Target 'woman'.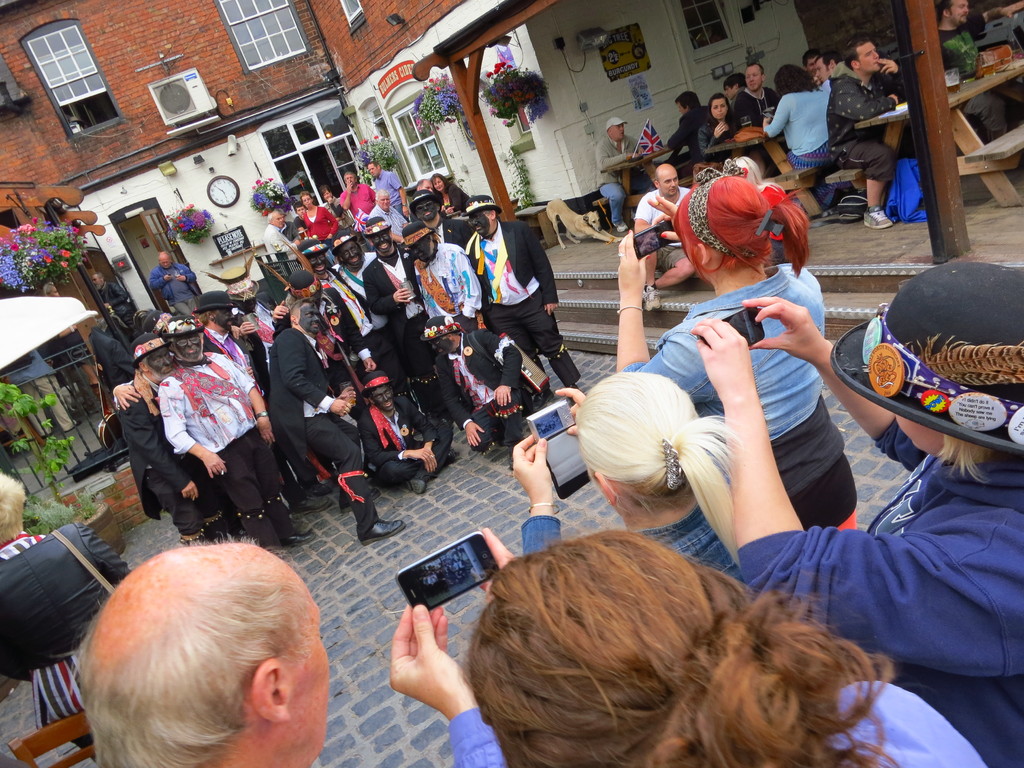
Target region: [765,61,839,187].
